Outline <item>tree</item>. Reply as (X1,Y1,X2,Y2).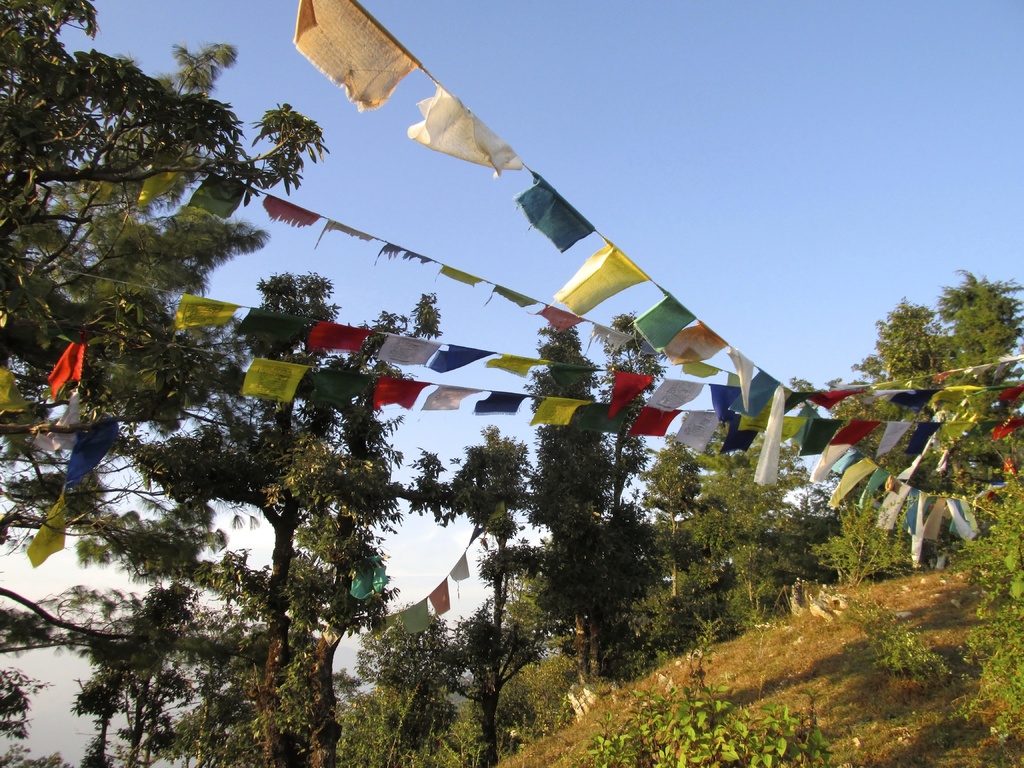
(564,611,837,767).
